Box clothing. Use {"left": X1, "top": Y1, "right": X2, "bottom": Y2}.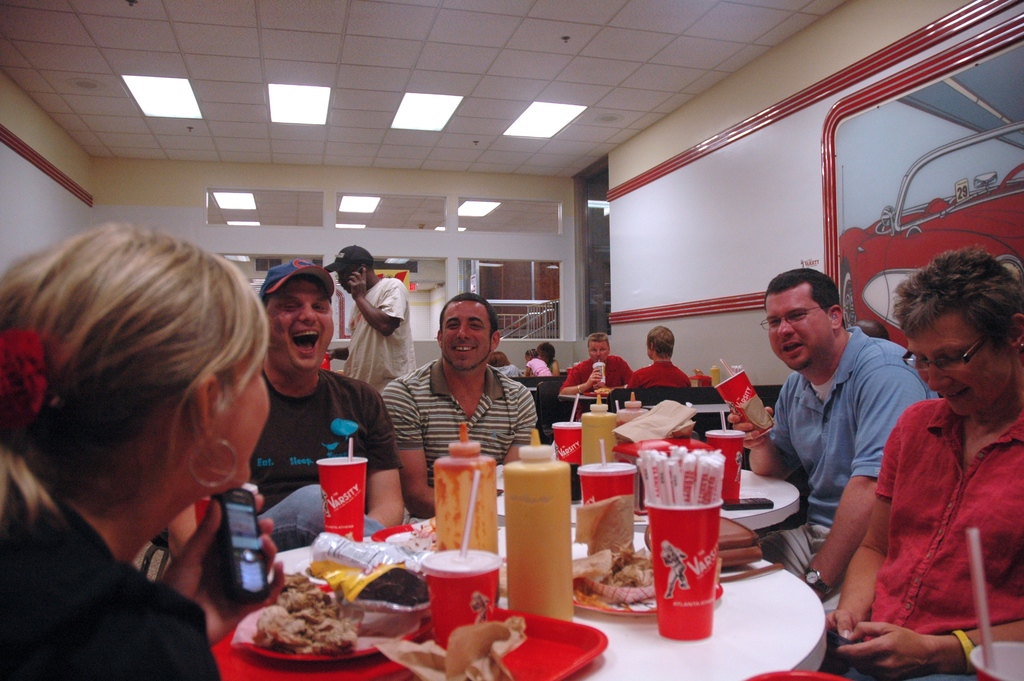
{"left": 0, "top": 479, "right": 223, "bottom": 680}.
